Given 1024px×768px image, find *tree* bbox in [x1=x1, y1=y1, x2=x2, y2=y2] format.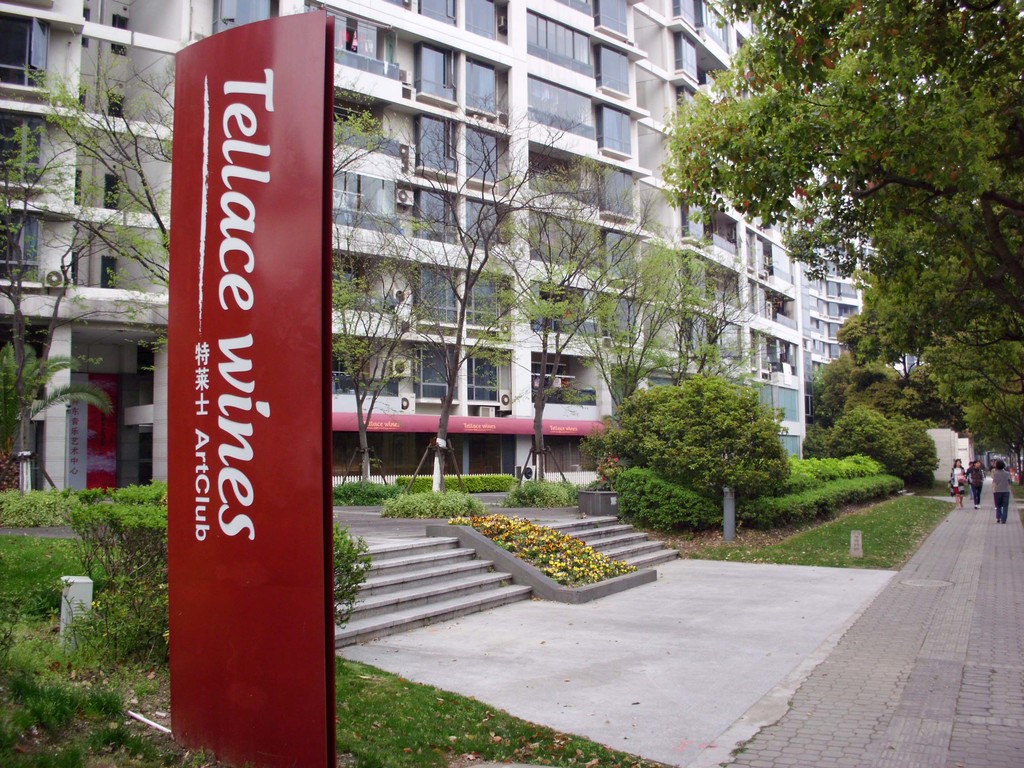
[x1=1, y1=342, x2=112, y2=490].
